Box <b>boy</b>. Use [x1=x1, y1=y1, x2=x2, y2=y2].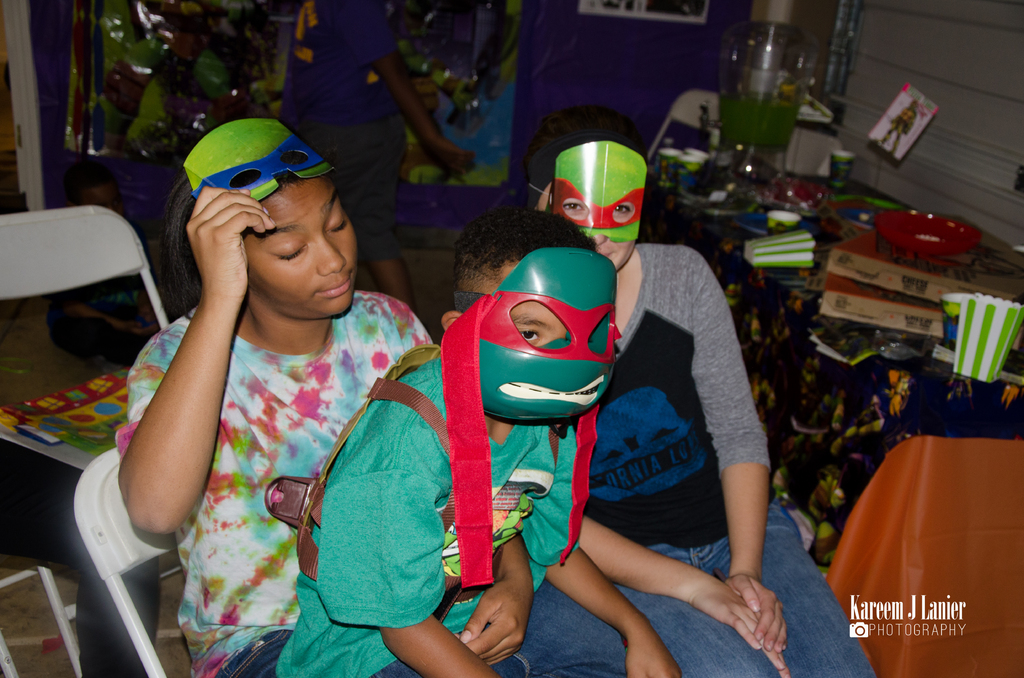
[x1=248, y1=205, x2=722, y2=677].
